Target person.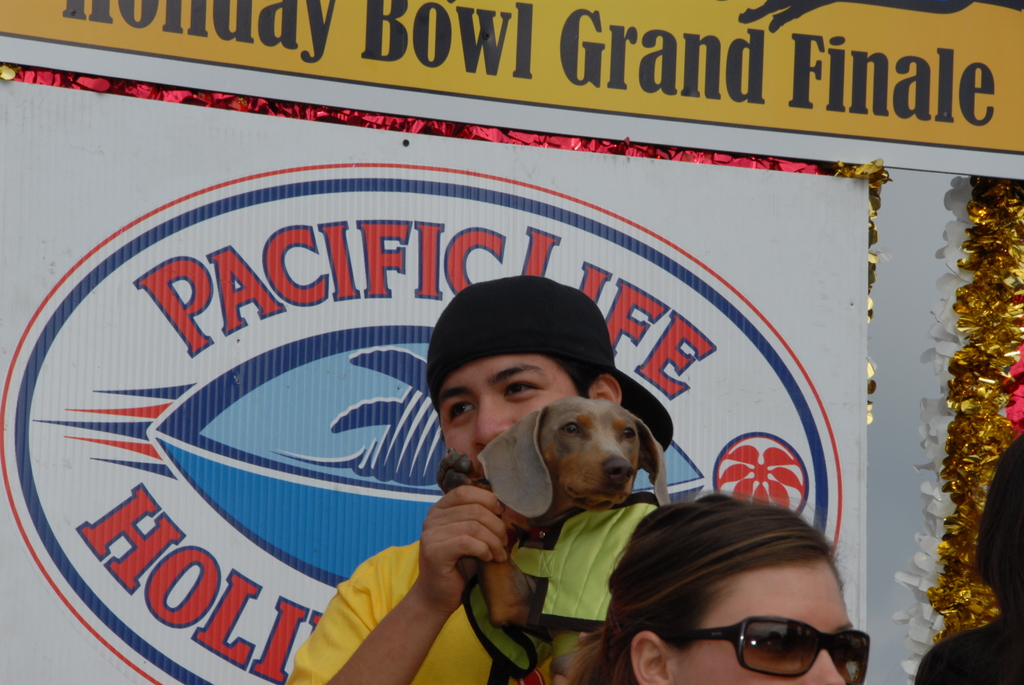
Target region: <bbox>572, 492, 862, 684</bbox>.
